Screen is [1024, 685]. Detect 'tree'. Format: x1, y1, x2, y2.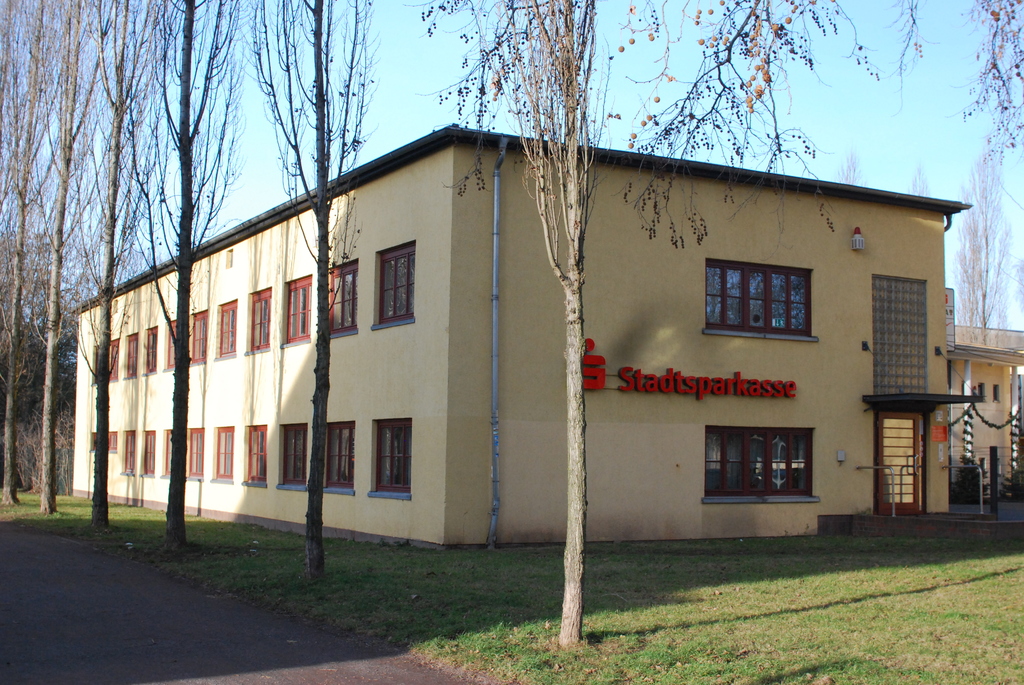
134, 0, 248, 551.
